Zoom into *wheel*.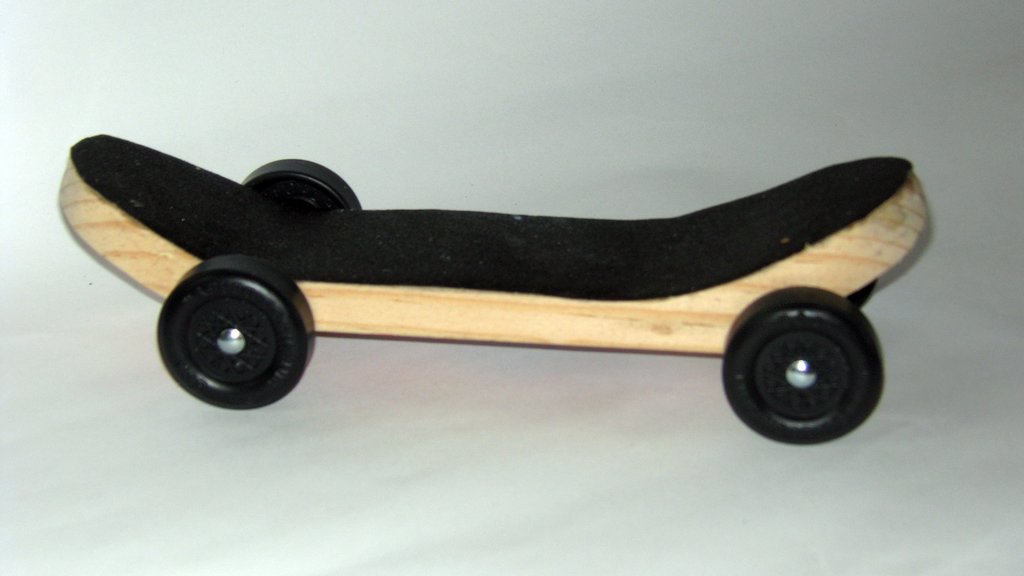
Zoom target: <region>717, 288, 891, 443</region>.
